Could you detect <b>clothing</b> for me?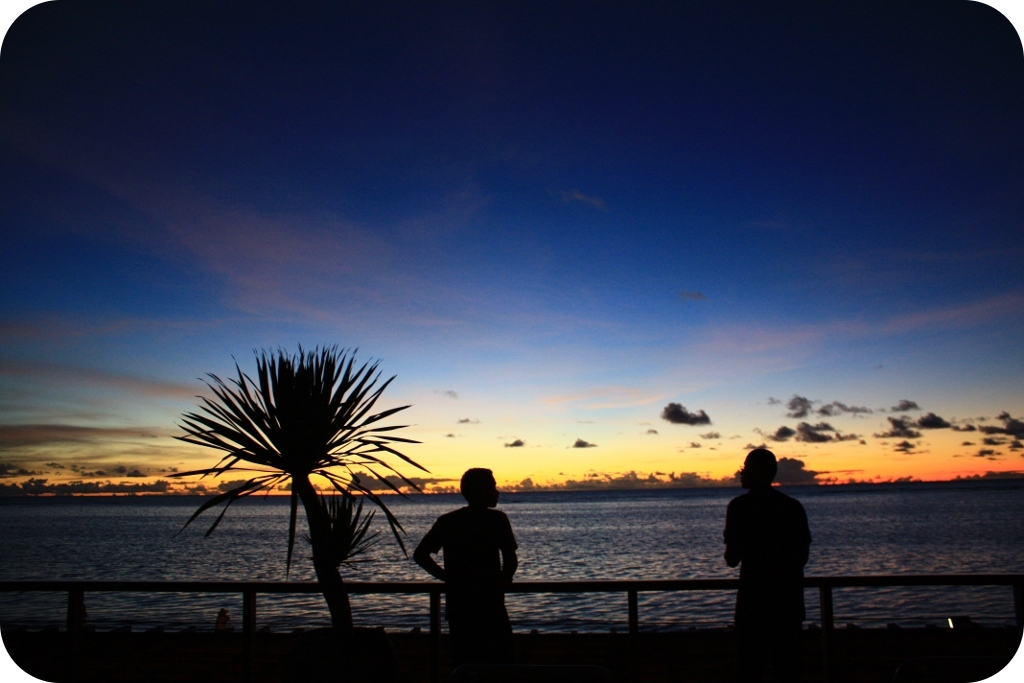
Detection result: bbox=(429, 501, 519, 639).
